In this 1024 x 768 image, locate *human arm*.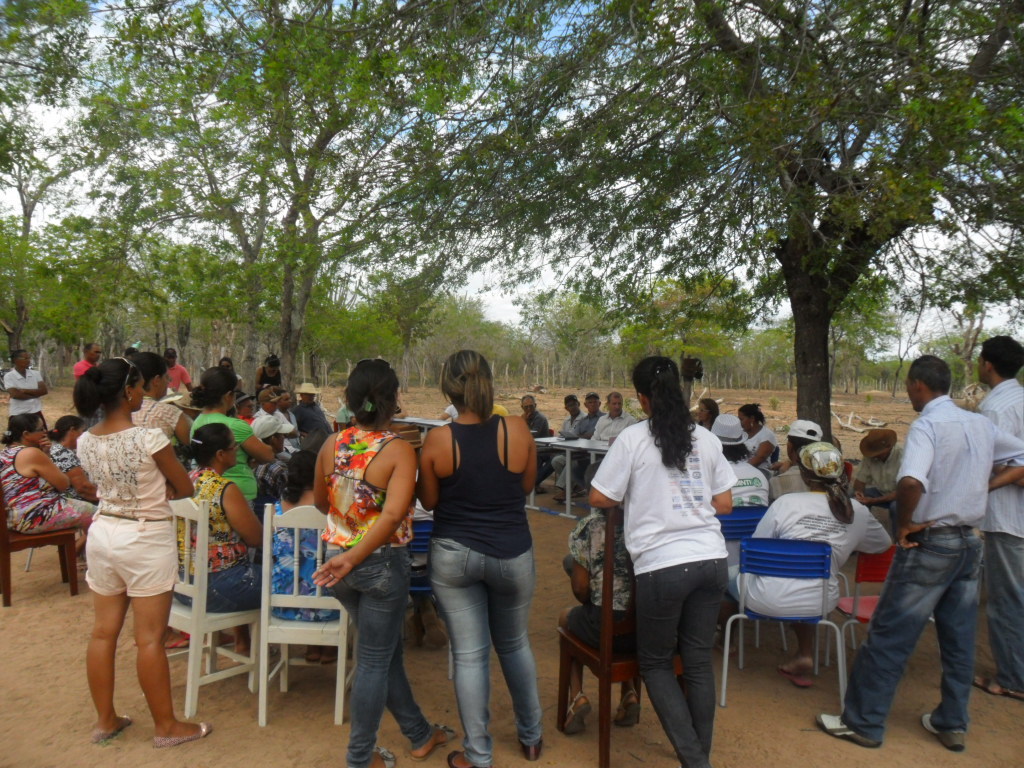
Bounding box: (5, 380, 38, 397).
